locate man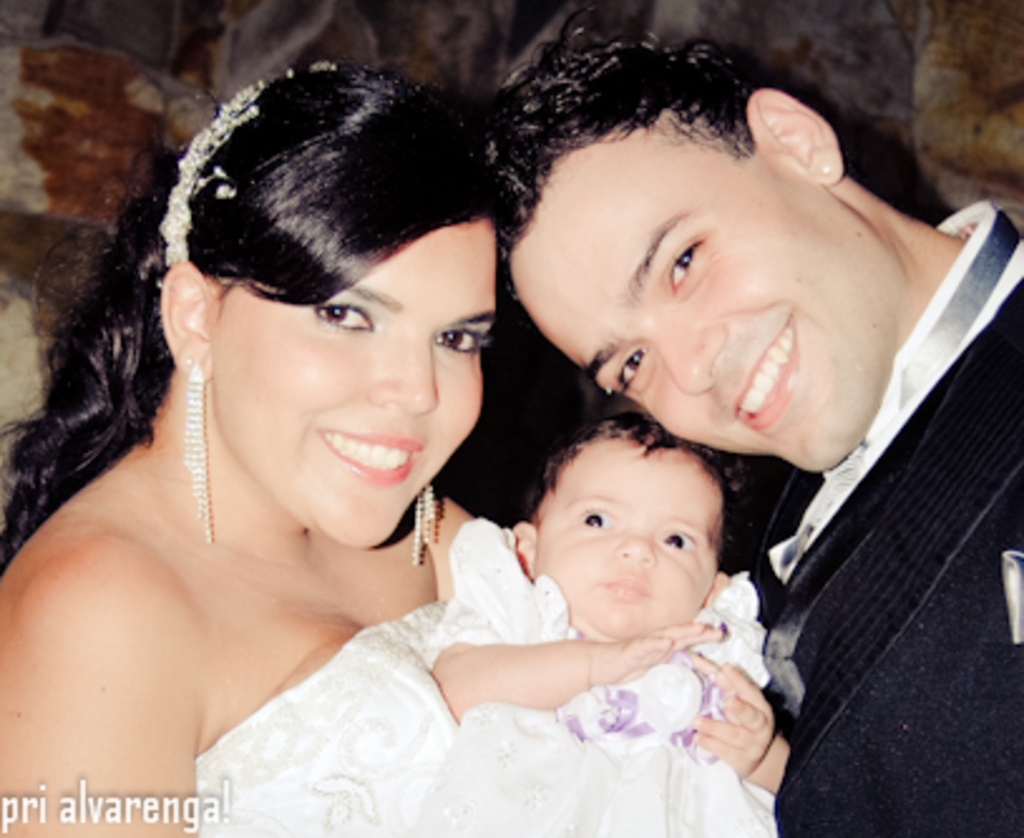
<bbox>478, 13, 1021, 835</bbox>
